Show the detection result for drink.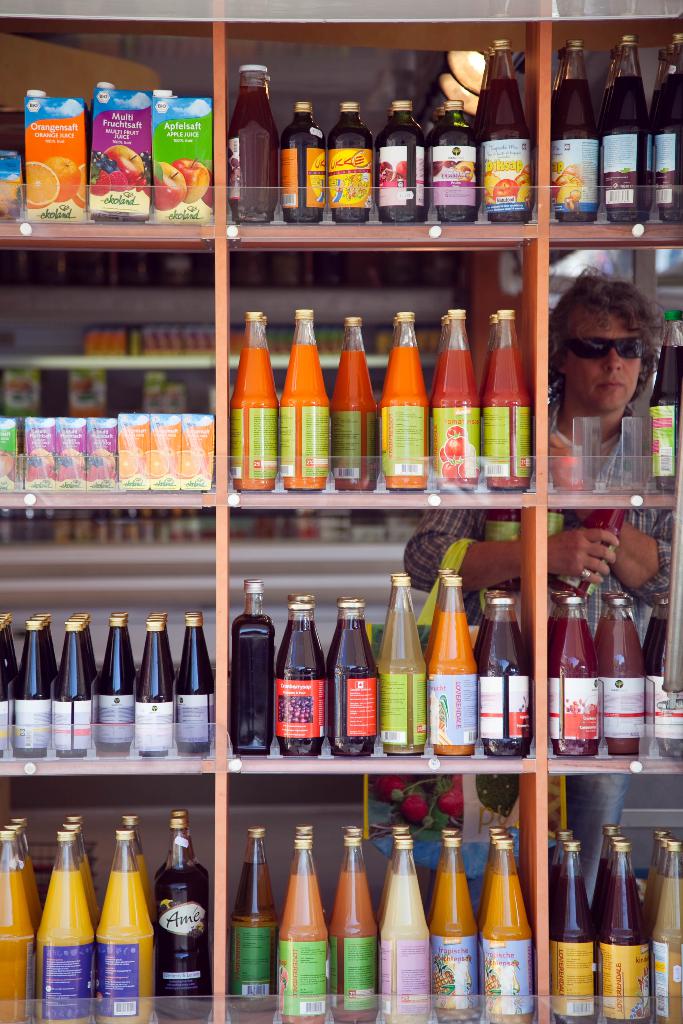
detection(548, 858, 567, 884).
